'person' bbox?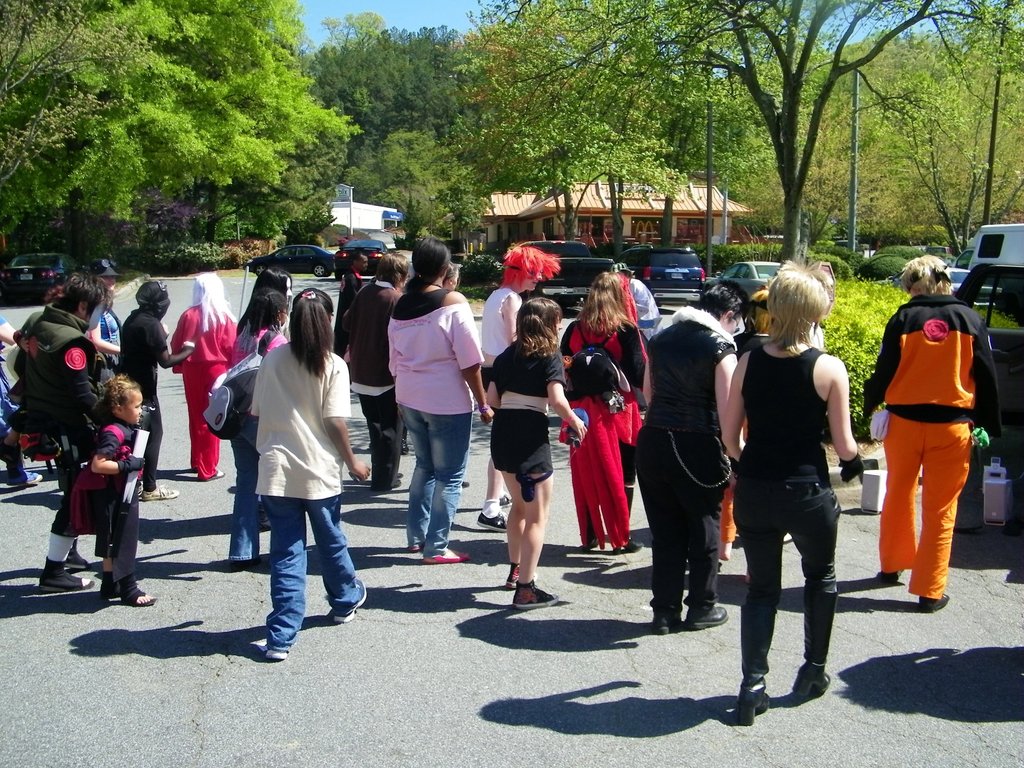
<region>721, 260, 858, 721</region>
